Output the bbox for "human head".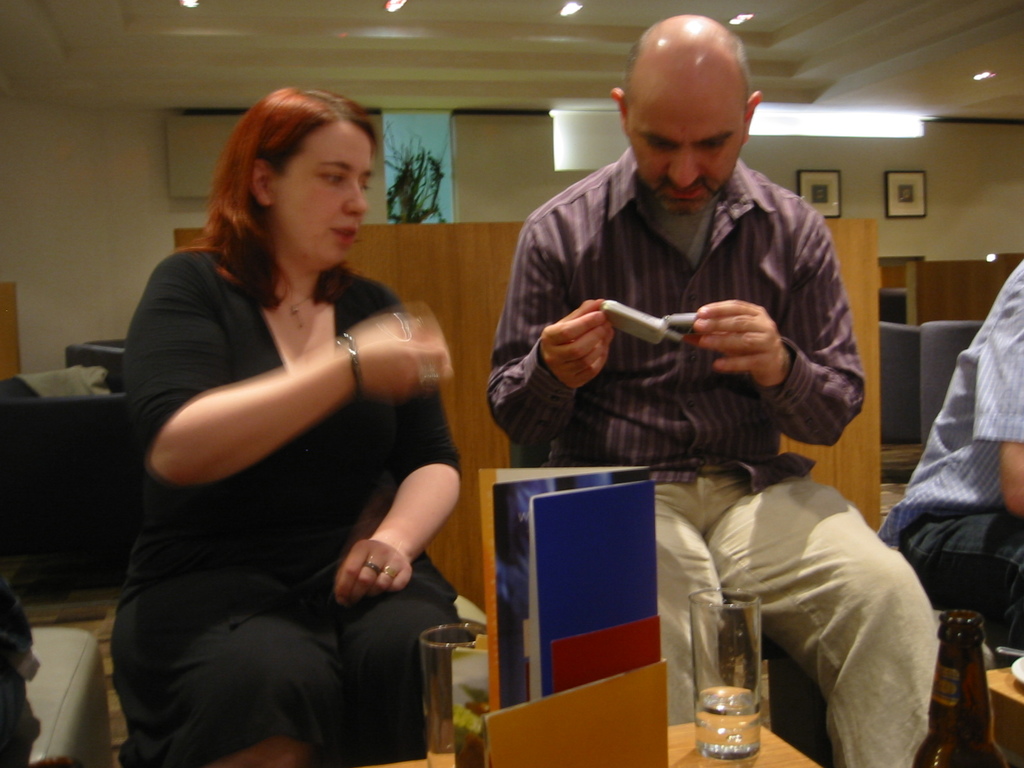
[left=216, top=91, right=372, bottom=271].
